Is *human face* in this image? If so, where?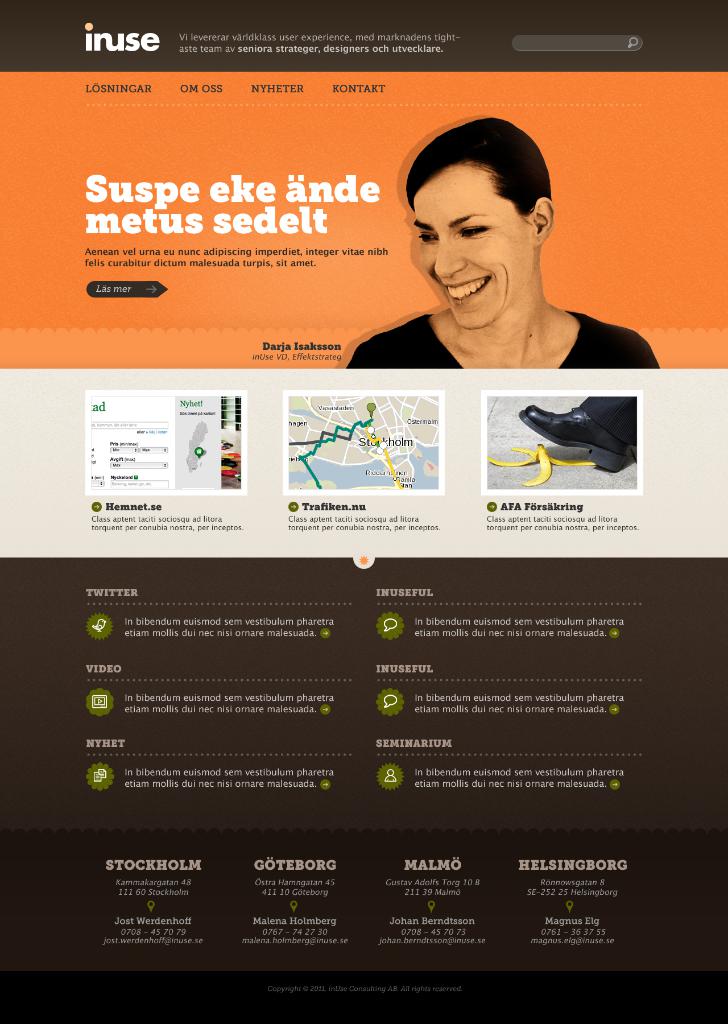
Yes, at <region>419, 165, 537, 330</region>.
